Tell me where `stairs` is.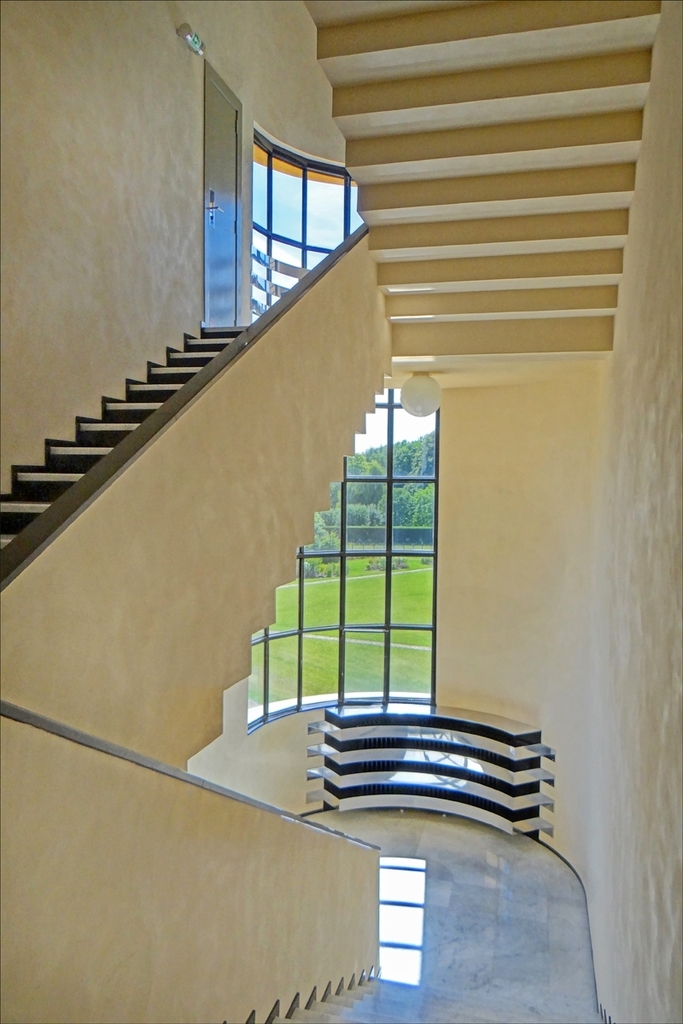
`stairs` is at region(271, 979, 605, 1023).
